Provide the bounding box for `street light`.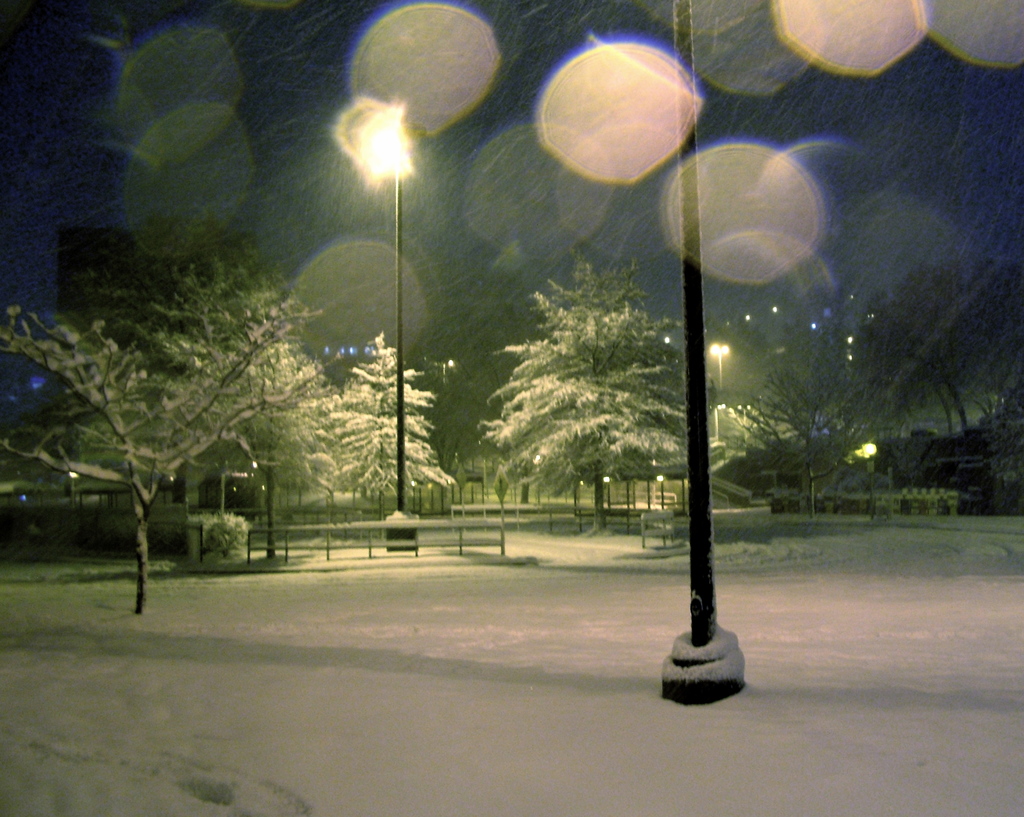
region(698, 333, 733, 402).
